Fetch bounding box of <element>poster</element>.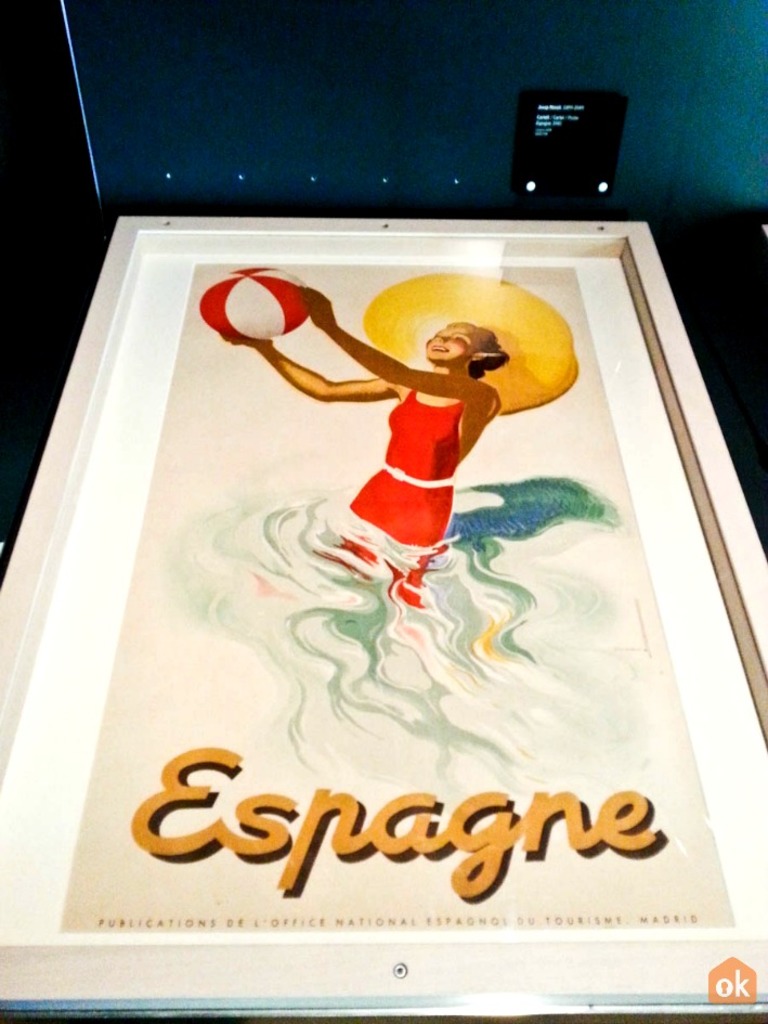
Bbox: <region>0, 248, 767, 943</region>.
